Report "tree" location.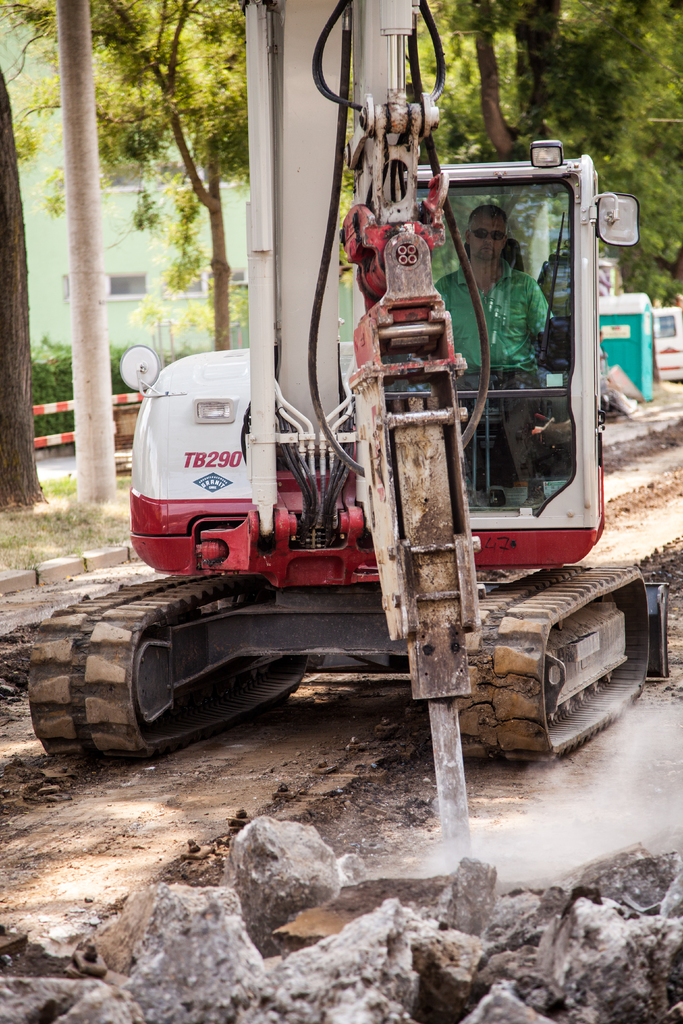
Report: {"x1": 401, "y1": 0, "x2": 682, "y2": 307}.
